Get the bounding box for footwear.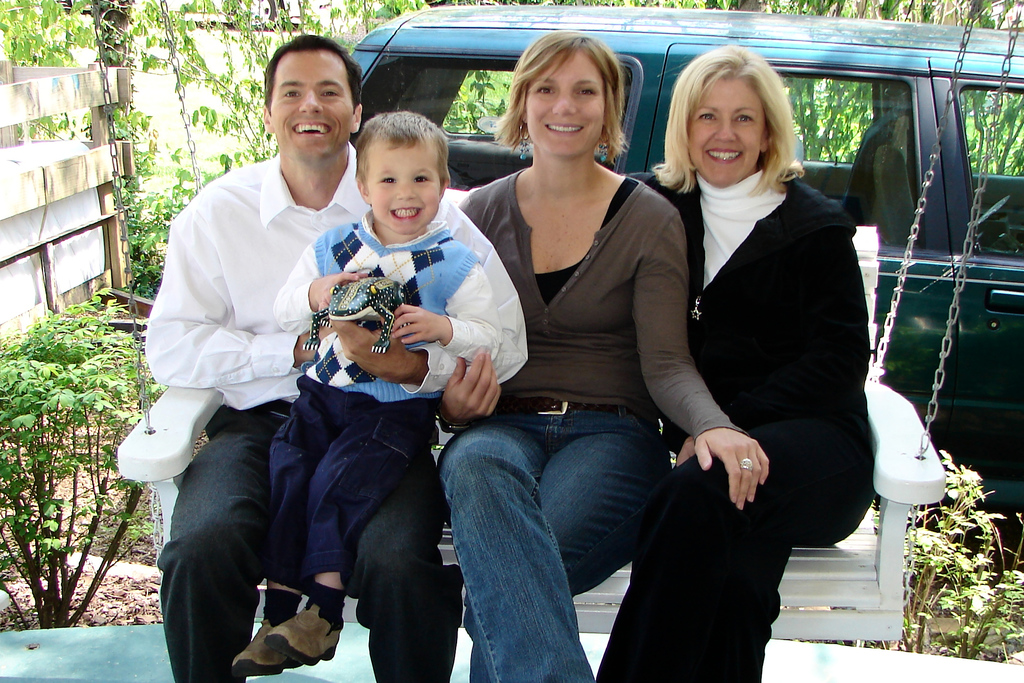
box(229, 622, 287, 676).
